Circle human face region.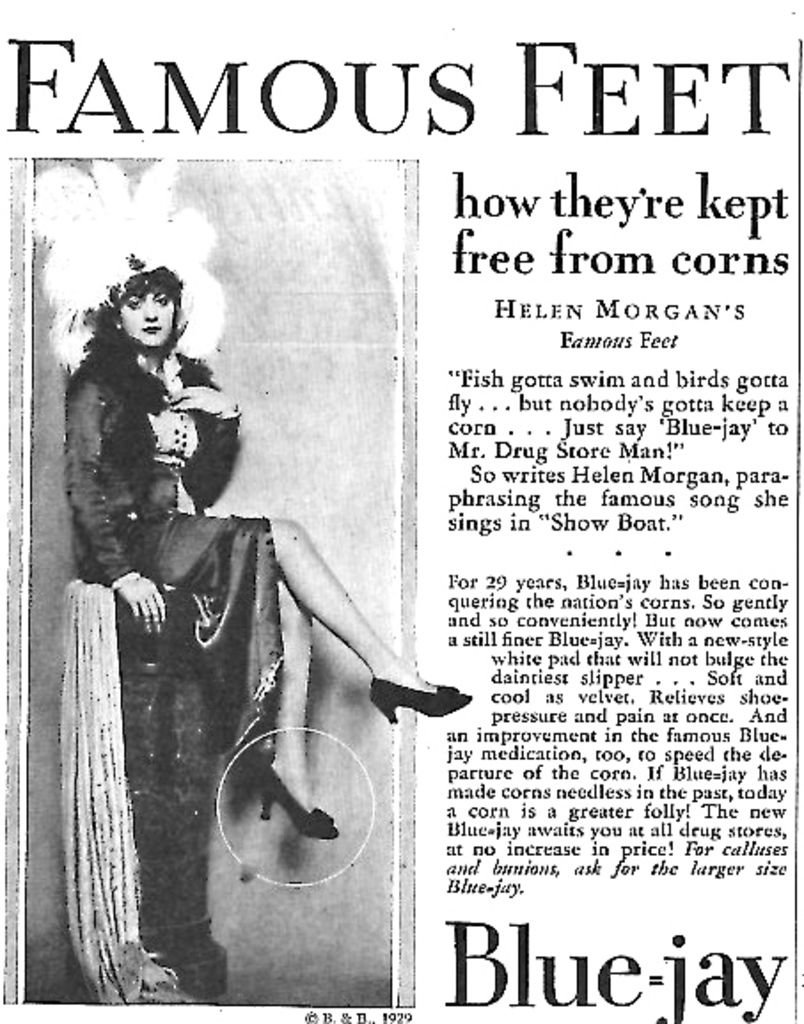
Region: 119, 286, 176, 346.
